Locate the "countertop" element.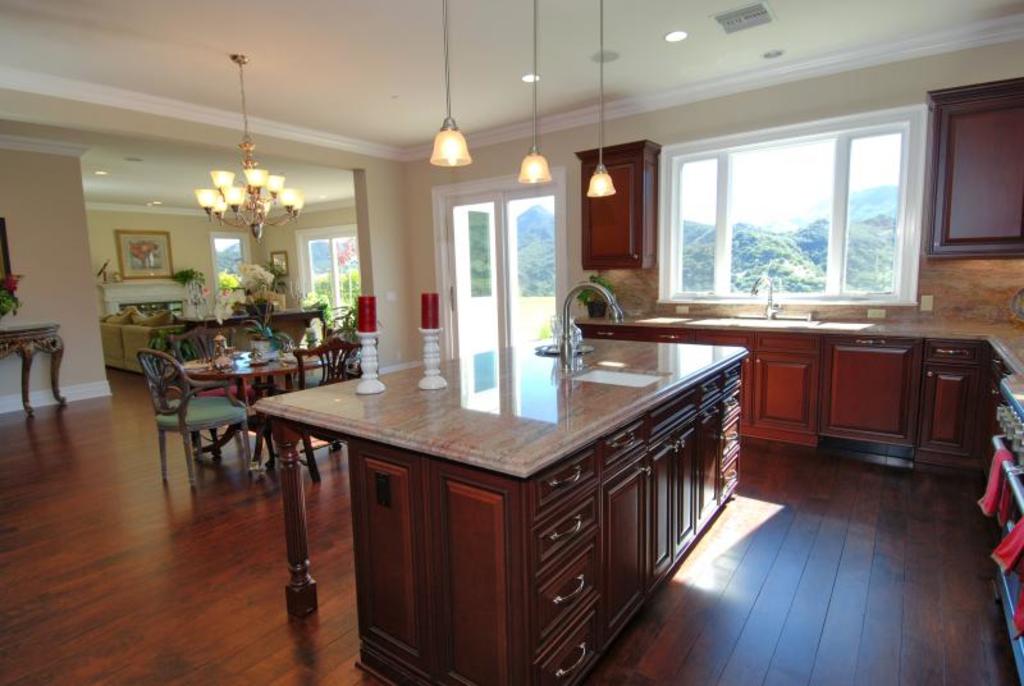
Element bbox: (left=252, top=335, right=750, bottom=481).
